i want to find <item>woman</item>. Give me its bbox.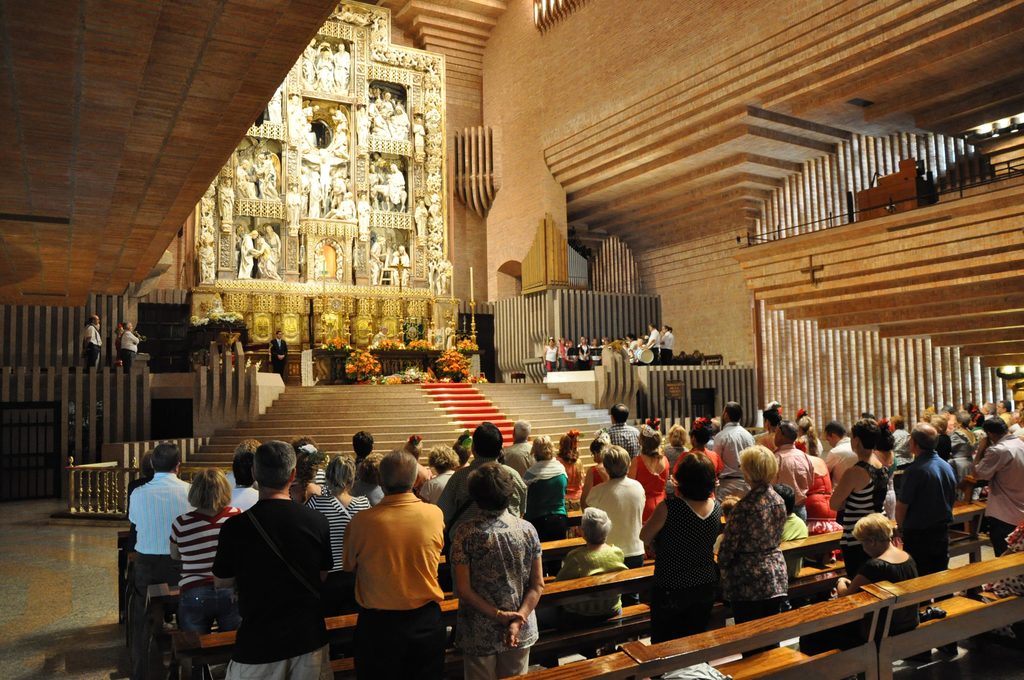
select_region(796, 412, 828, 458).
